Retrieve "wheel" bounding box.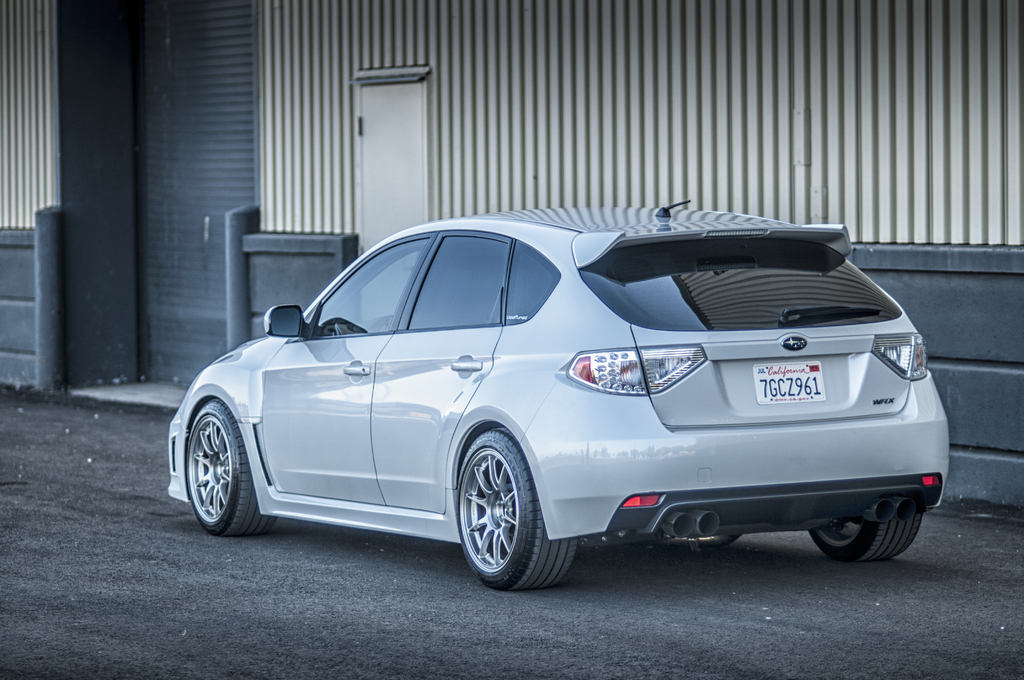
Bounding box: {"x1": 187, "y1": 399, "x2": 275, "y2": 535}.
